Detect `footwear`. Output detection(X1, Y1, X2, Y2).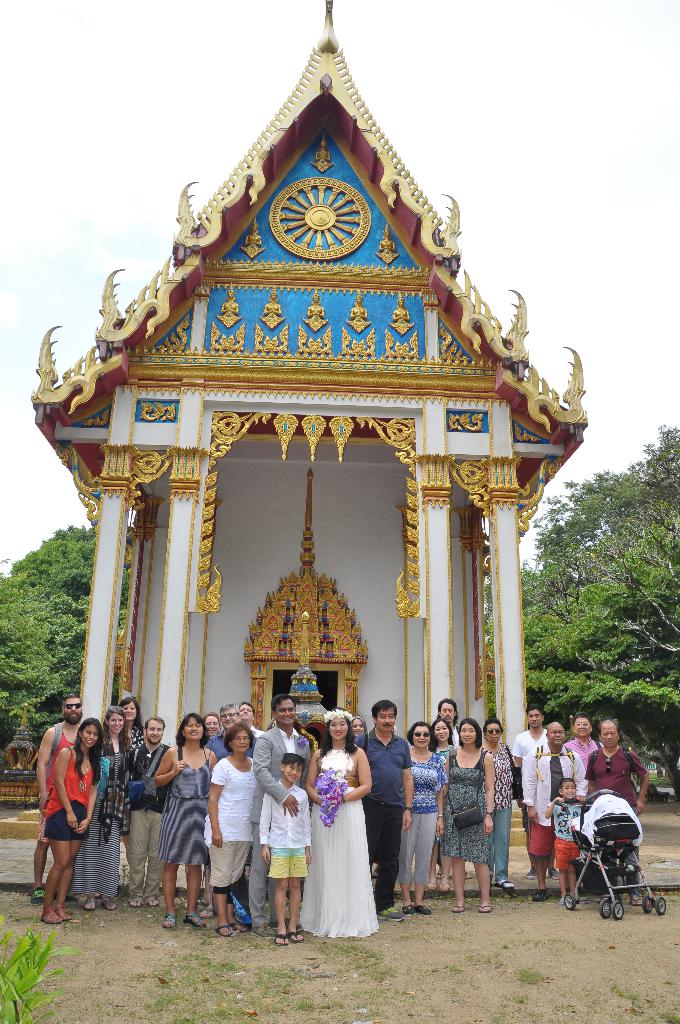
detection(82, 891, 98, 910).
